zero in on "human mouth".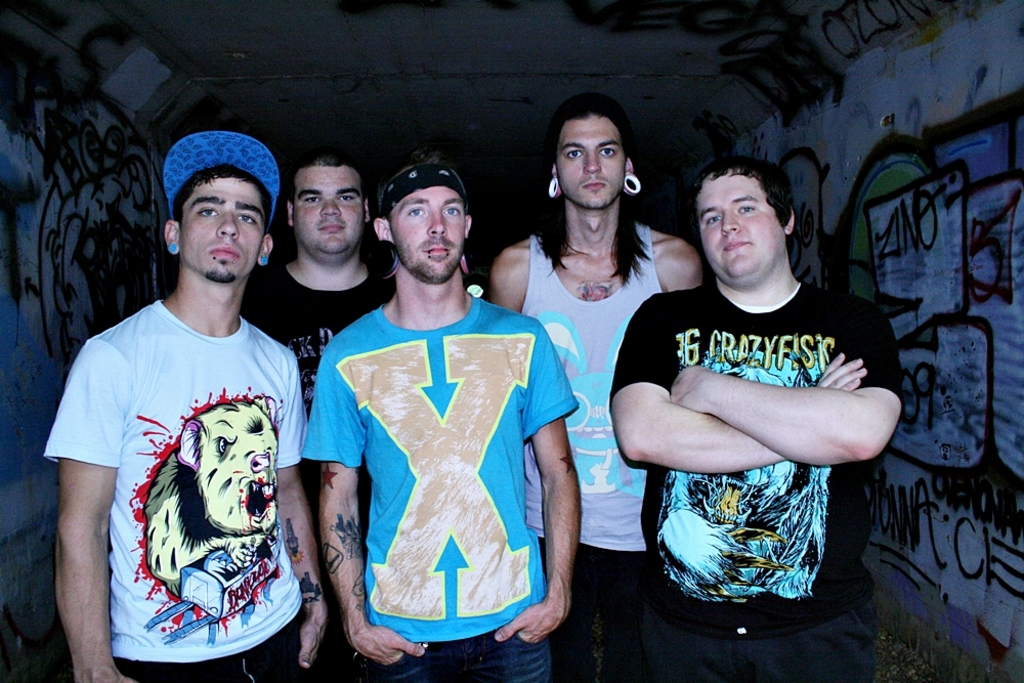
Zeroed in: crop(422, 242, 454, 264).
